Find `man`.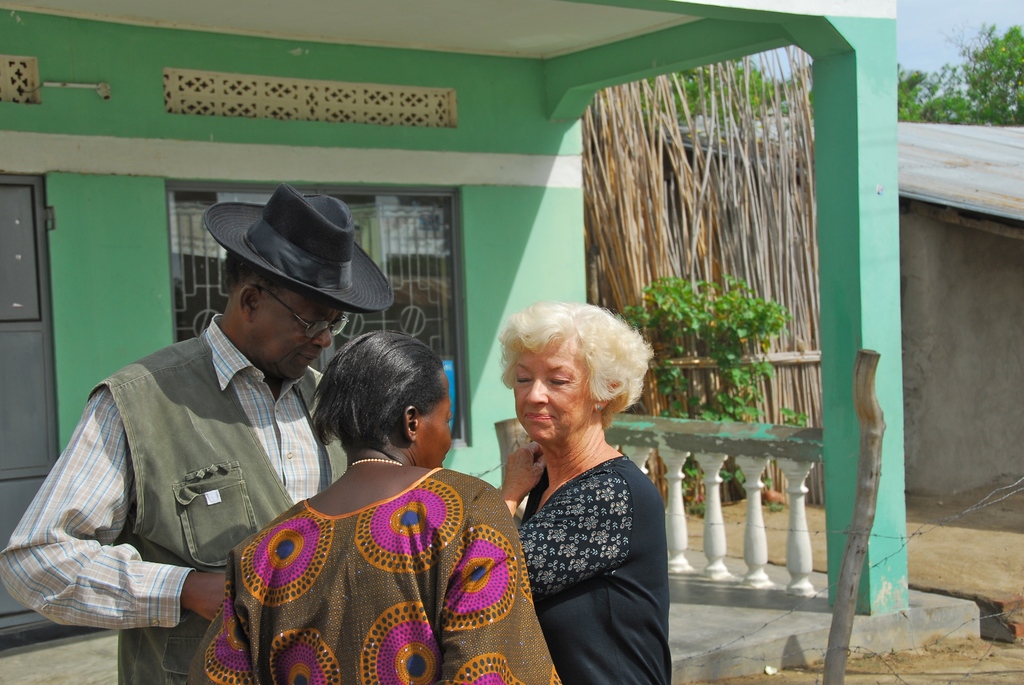
{"x1": 49, "y1": 223, "x2": 365, "y2": 664}.
